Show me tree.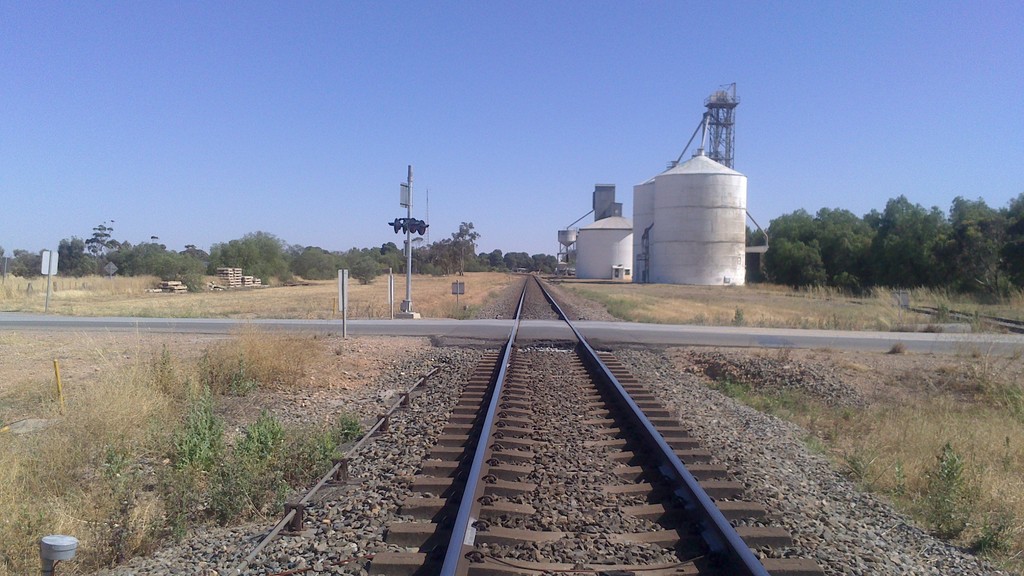
tree is here: <bbox>52, 226, 78, 267</bbox>.
